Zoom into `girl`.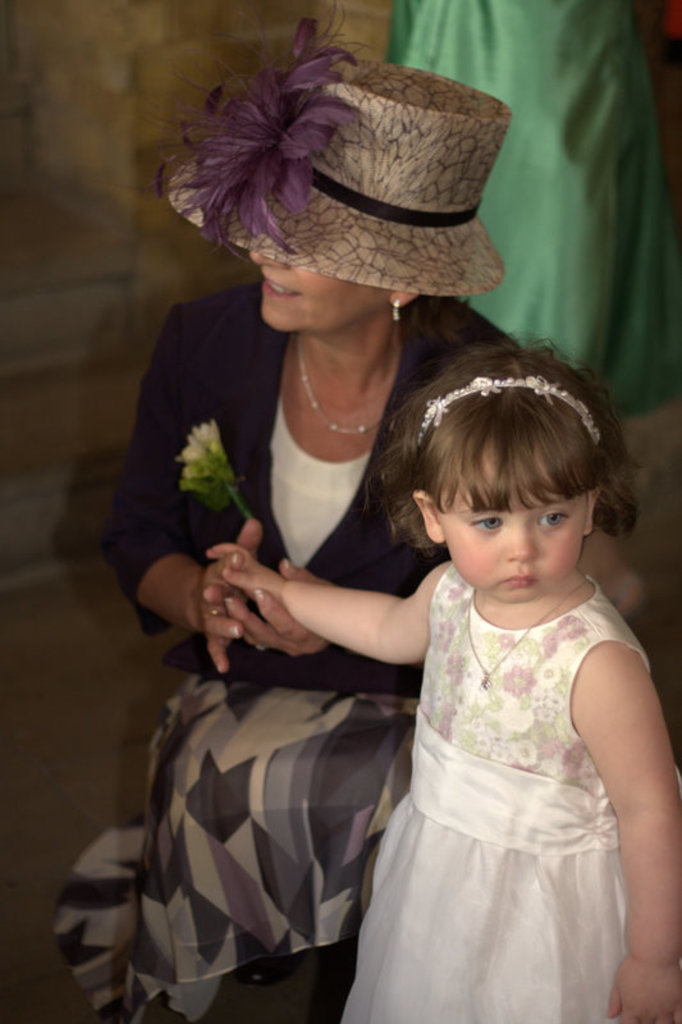
Zoom target: <region>230, 332, 681, 1023</region>.
